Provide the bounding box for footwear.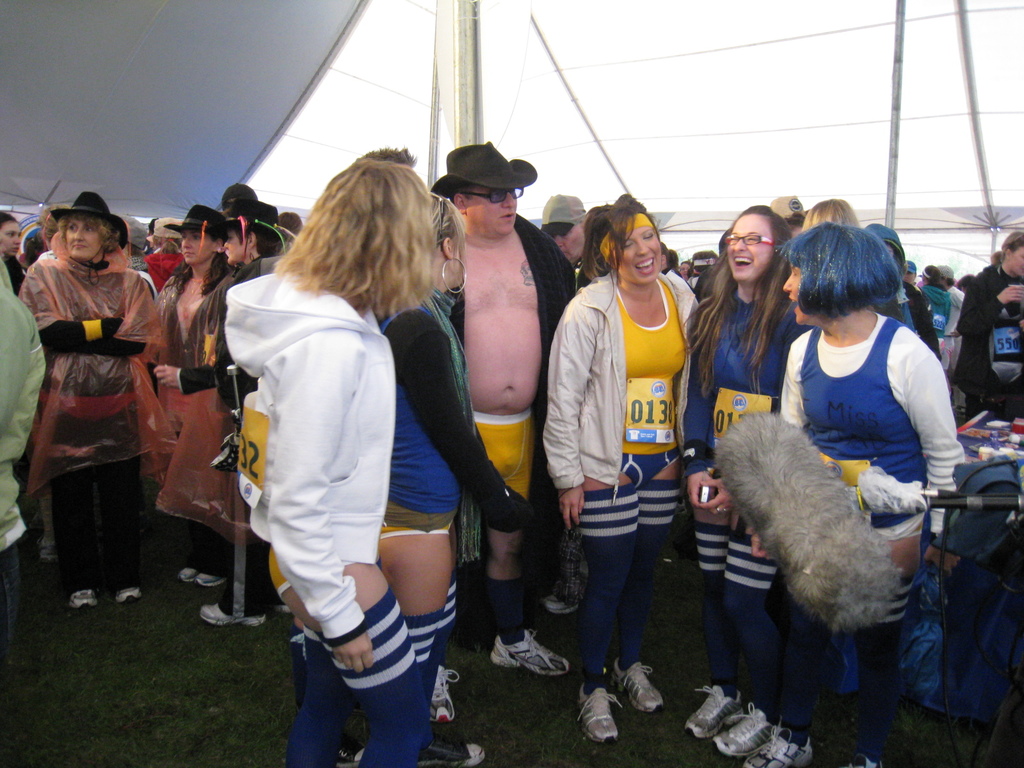
{"left": 202, "top": 606, "right": 266, "bottom": 627}.
